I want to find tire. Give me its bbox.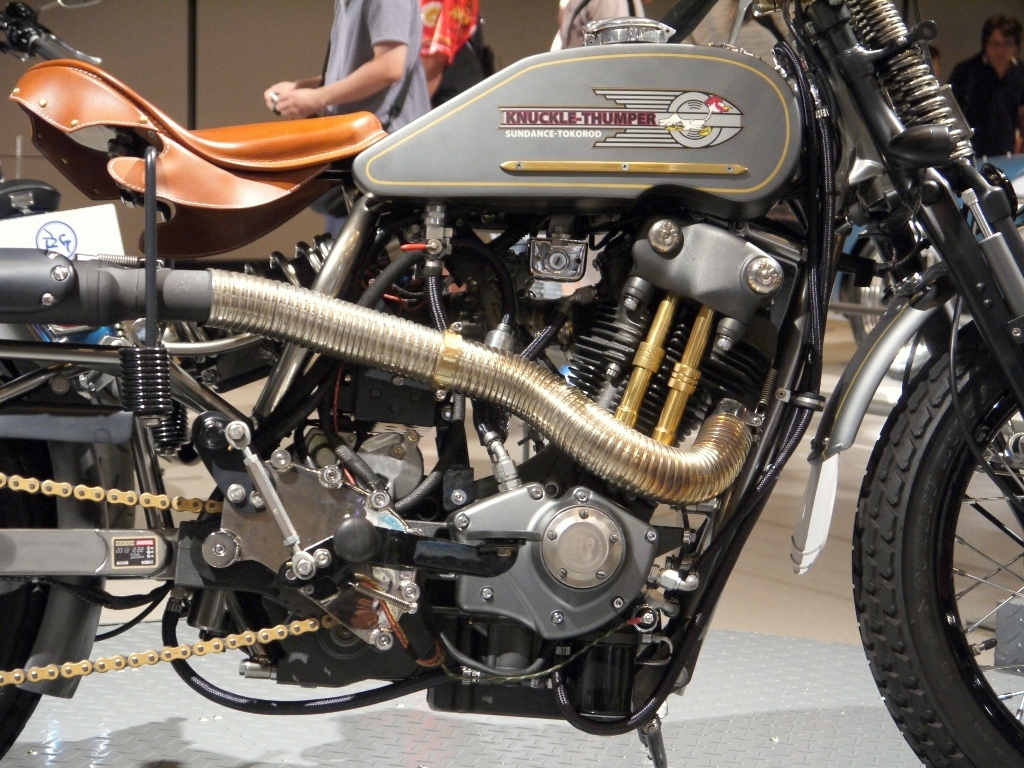
pyautogui.locateOnScreen(0, 442, 55, 758).
